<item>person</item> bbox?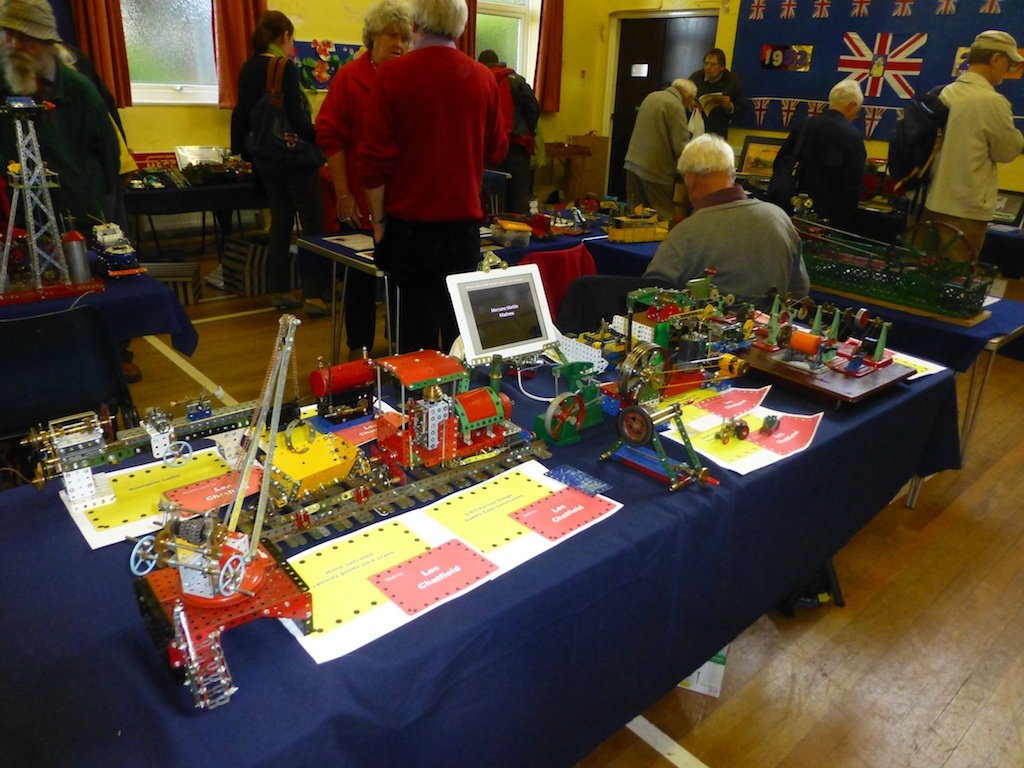
506 55 541 214
